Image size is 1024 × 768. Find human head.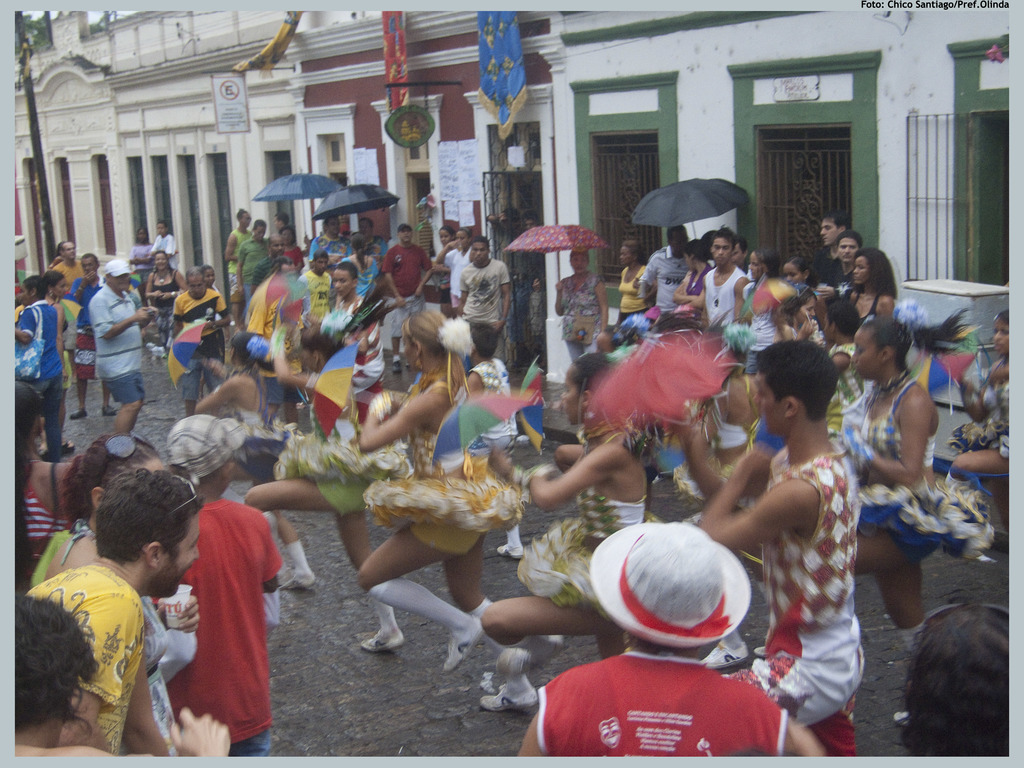
<bbox>229, 327, 266, 371</bbox>.
